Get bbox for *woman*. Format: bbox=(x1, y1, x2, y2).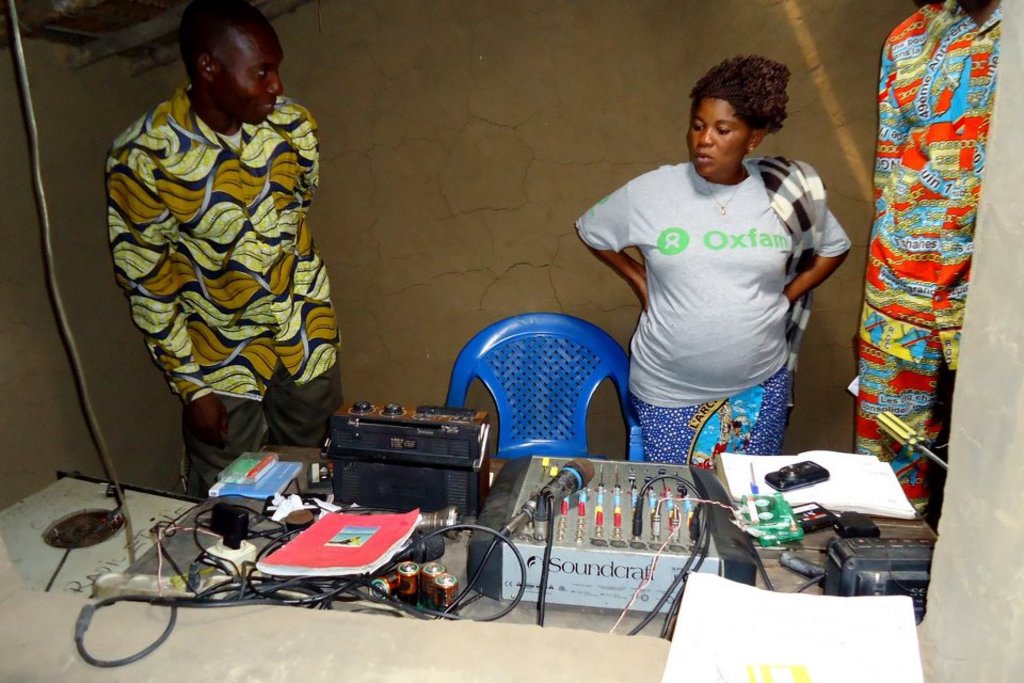
bbox=(570, 54, 846, 455).
